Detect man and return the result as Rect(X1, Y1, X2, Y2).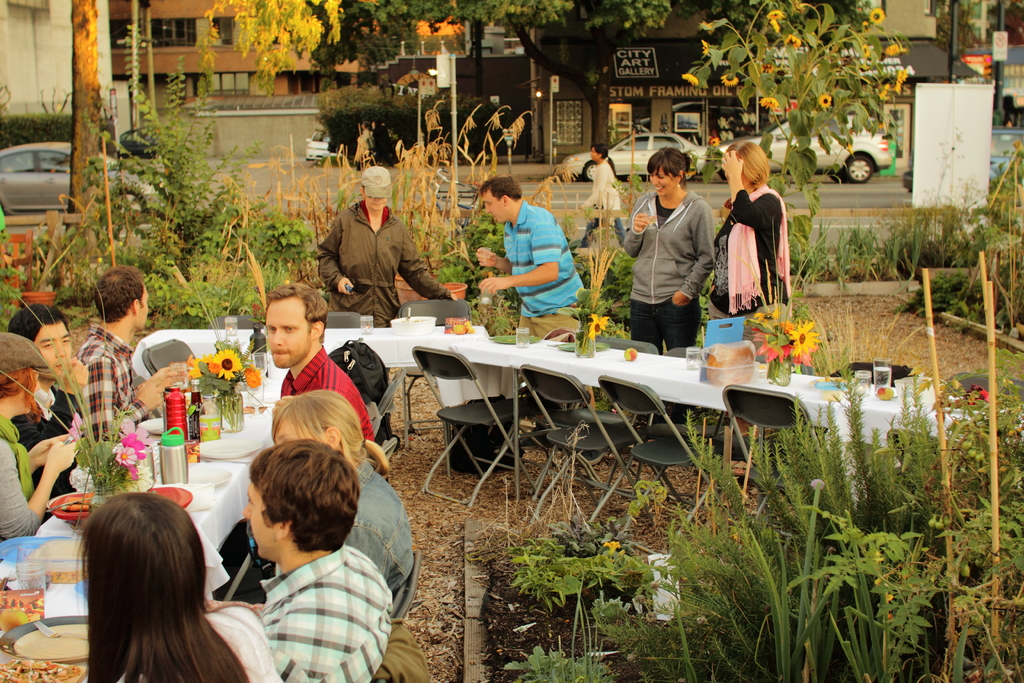
Rect(205, 434, 388, 682).
